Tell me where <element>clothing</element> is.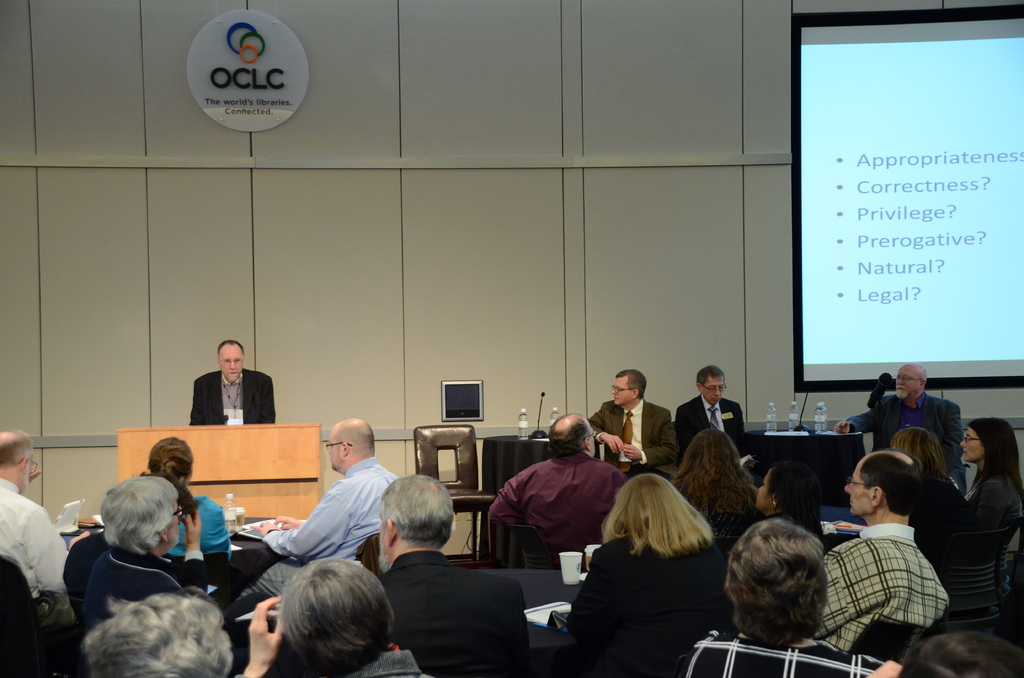
<element>clothing</element> is at 193:366:280:428.
